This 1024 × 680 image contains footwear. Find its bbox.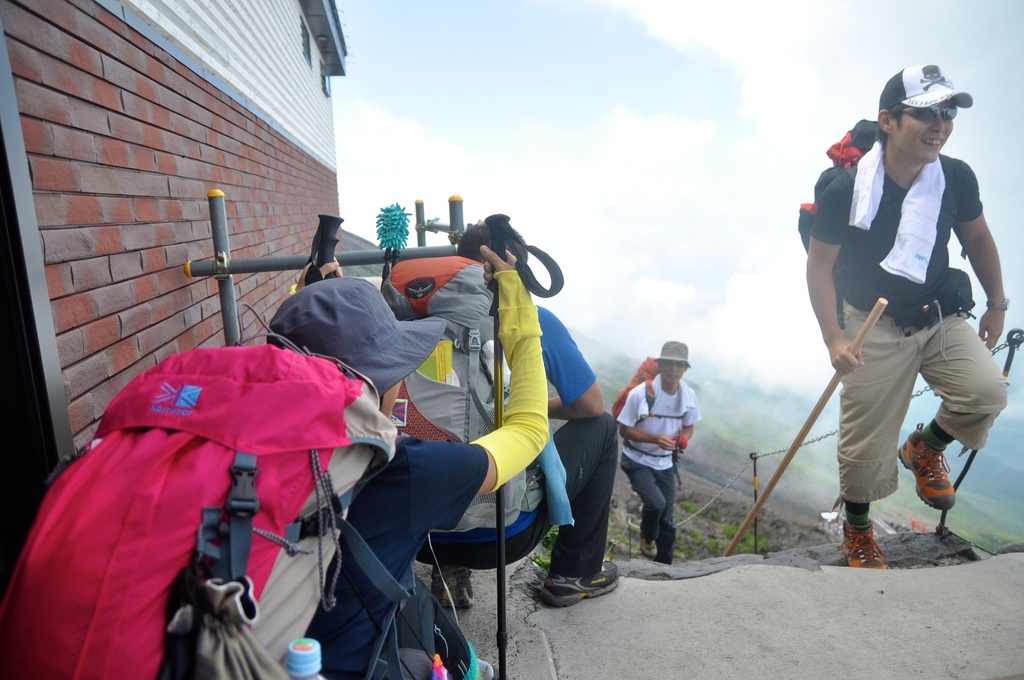
540,560,613,606.
